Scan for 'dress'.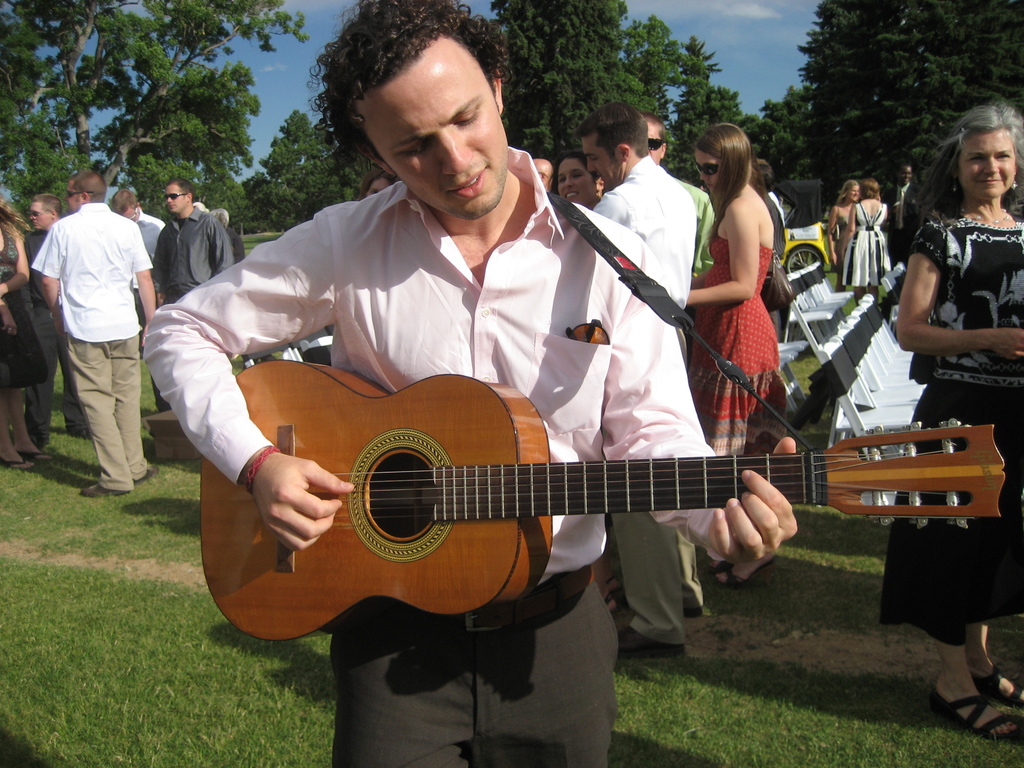
Scan result: pyautogui.locateOnScreen(842, 200, 892, 288).
